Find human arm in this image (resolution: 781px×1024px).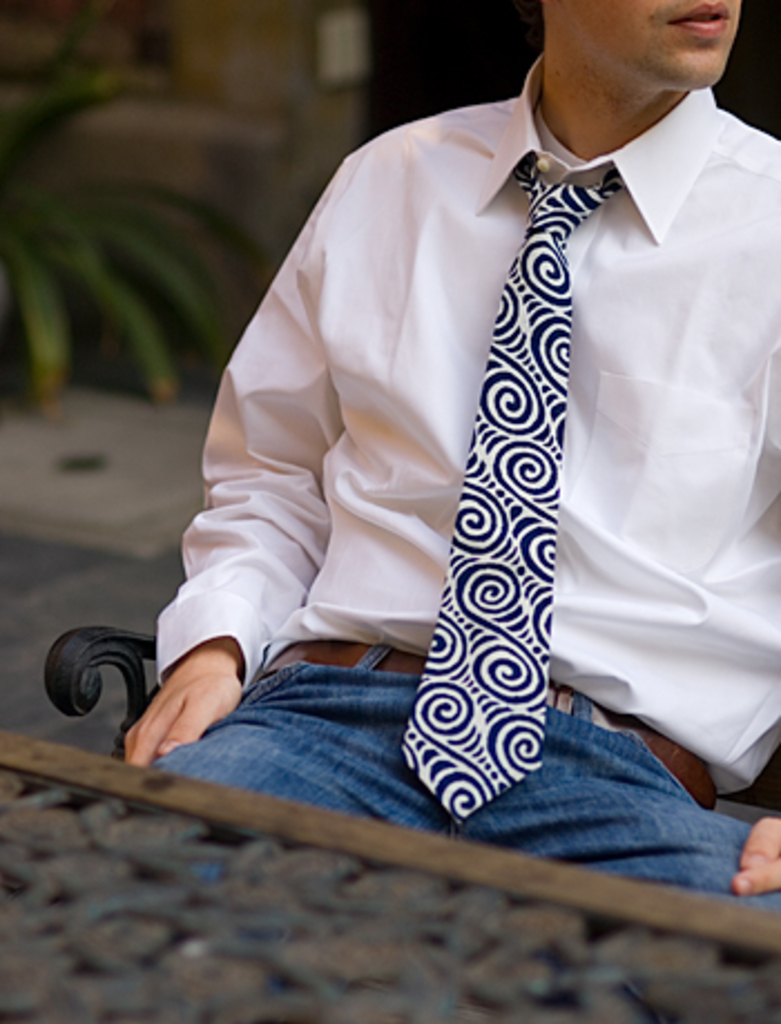
l=719, t=194, r=779, b=892.
